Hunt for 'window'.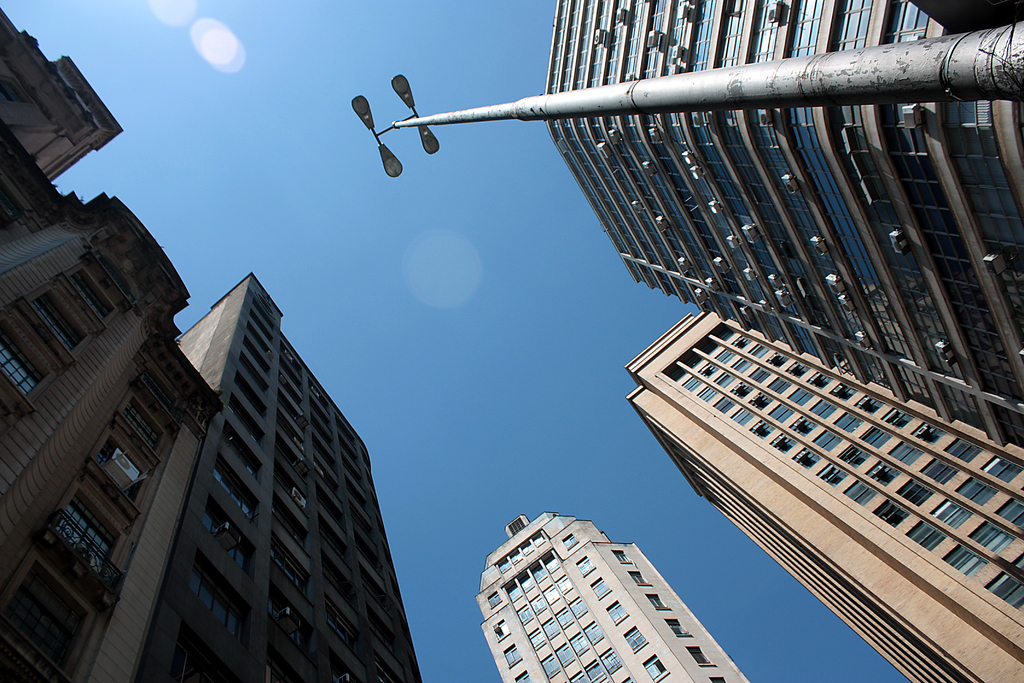
Hunted down at box=[564, 534, 574, 550].
